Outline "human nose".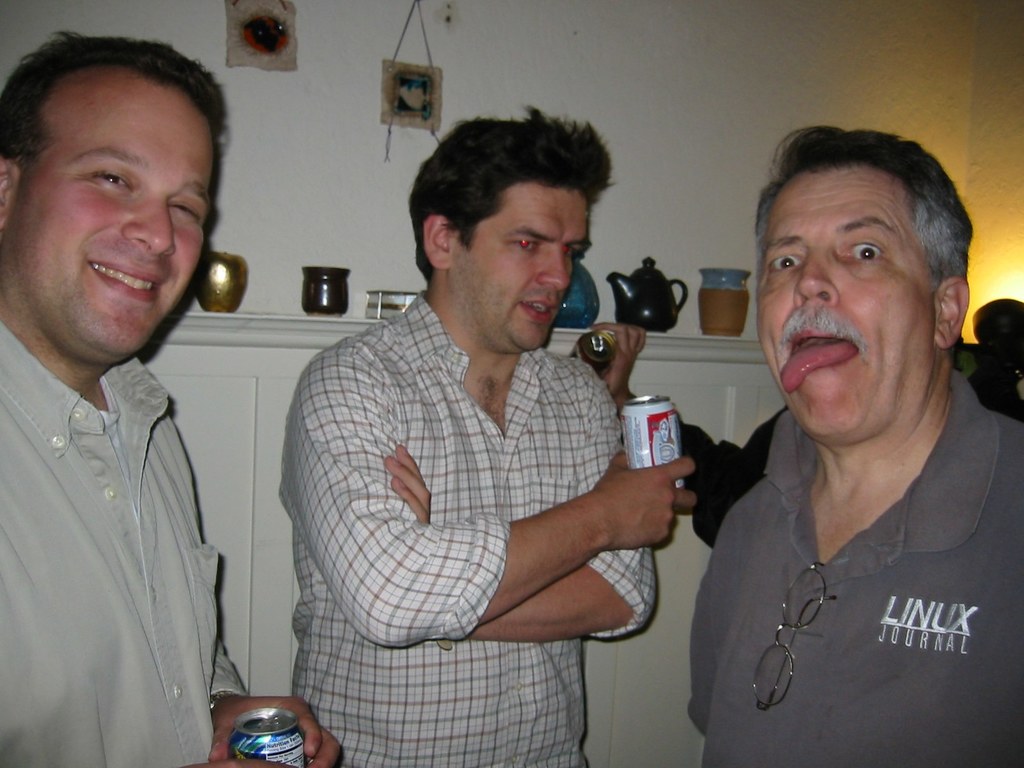
Outline: [left=791, top=248, right=840, bottom=308].
